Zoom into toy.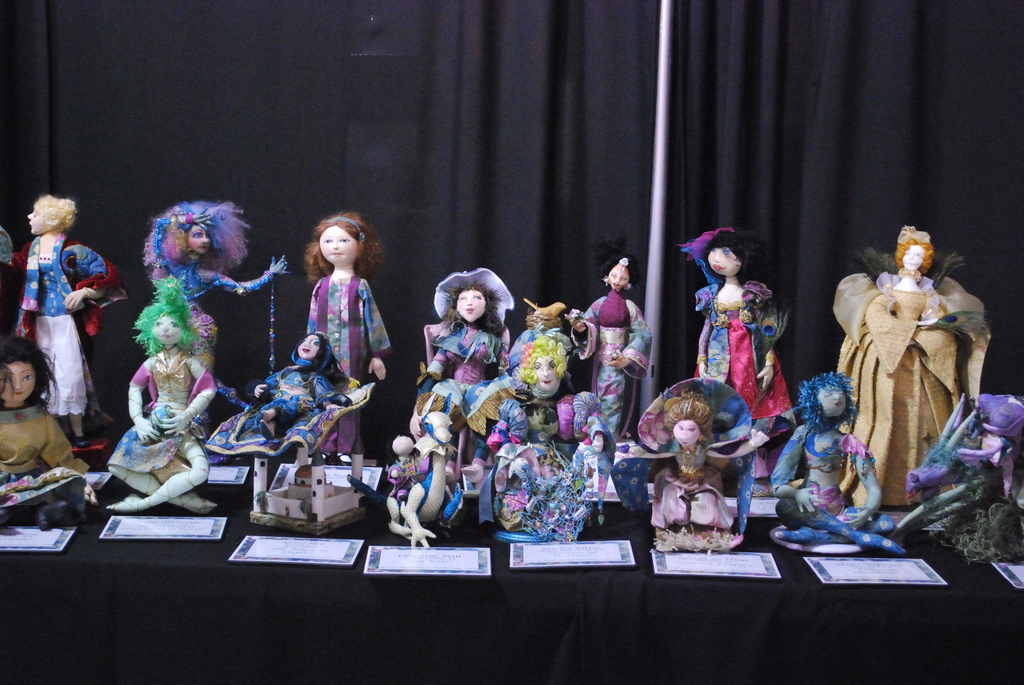
Zoom target: [left=143, top=197, right=291, bottom=375].
